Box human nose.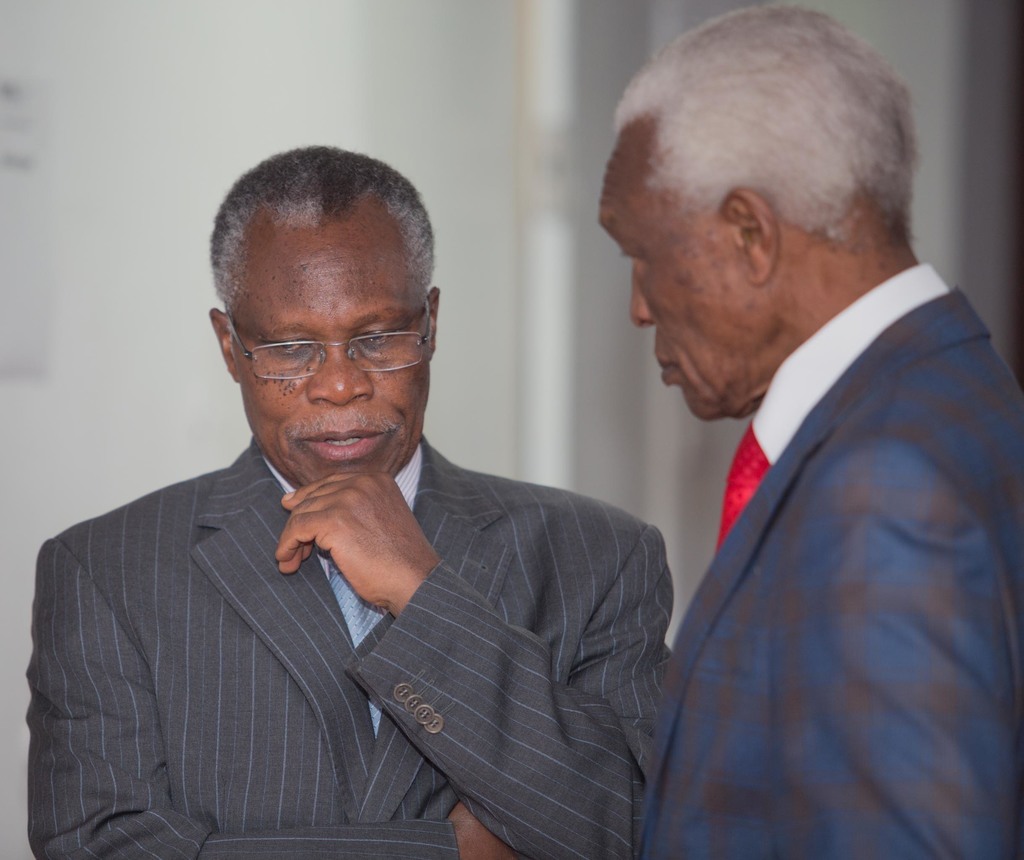
(308, 337, 373, 405).
